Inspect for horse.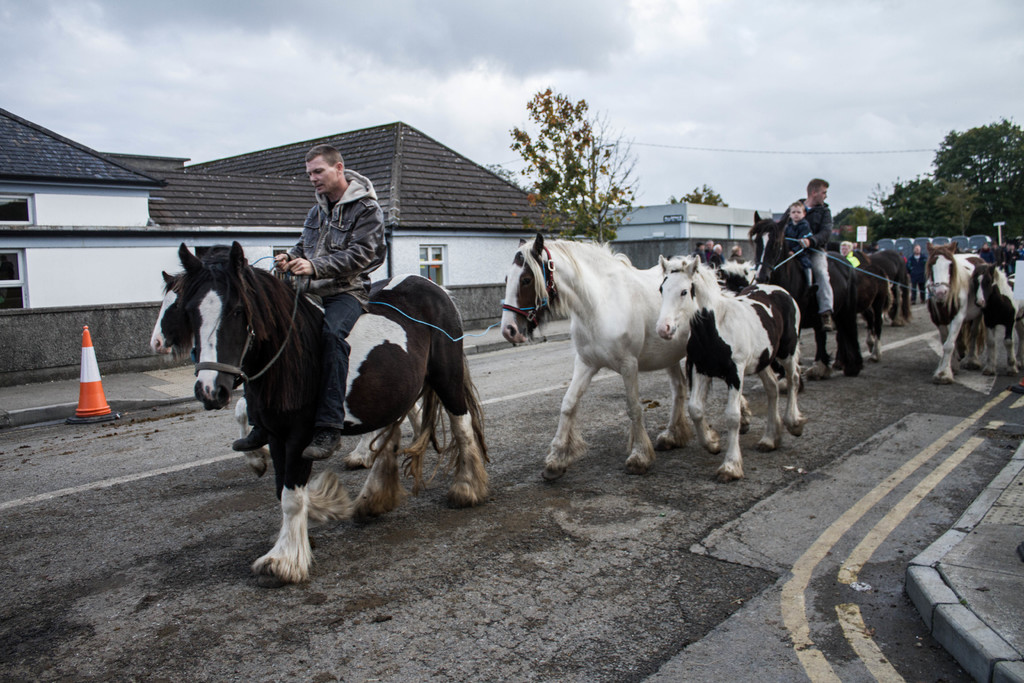
Inspection: {"left": 149, "top": 268, "right": 378, "bottom": 471}.
